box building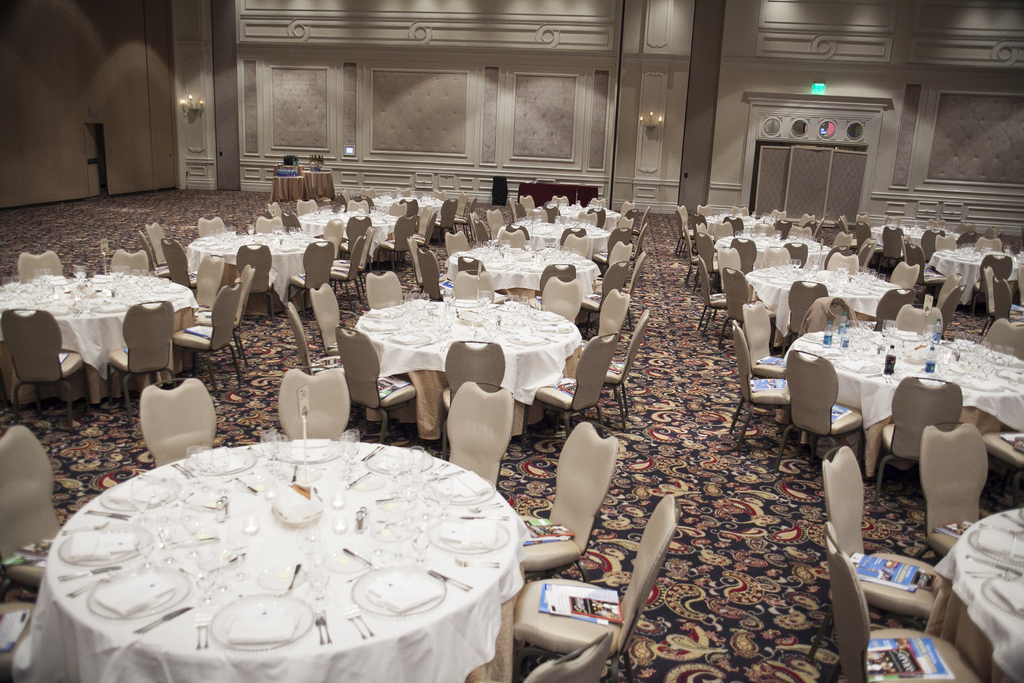
(x1=0, y1=0, x2=1023, y2=682)
